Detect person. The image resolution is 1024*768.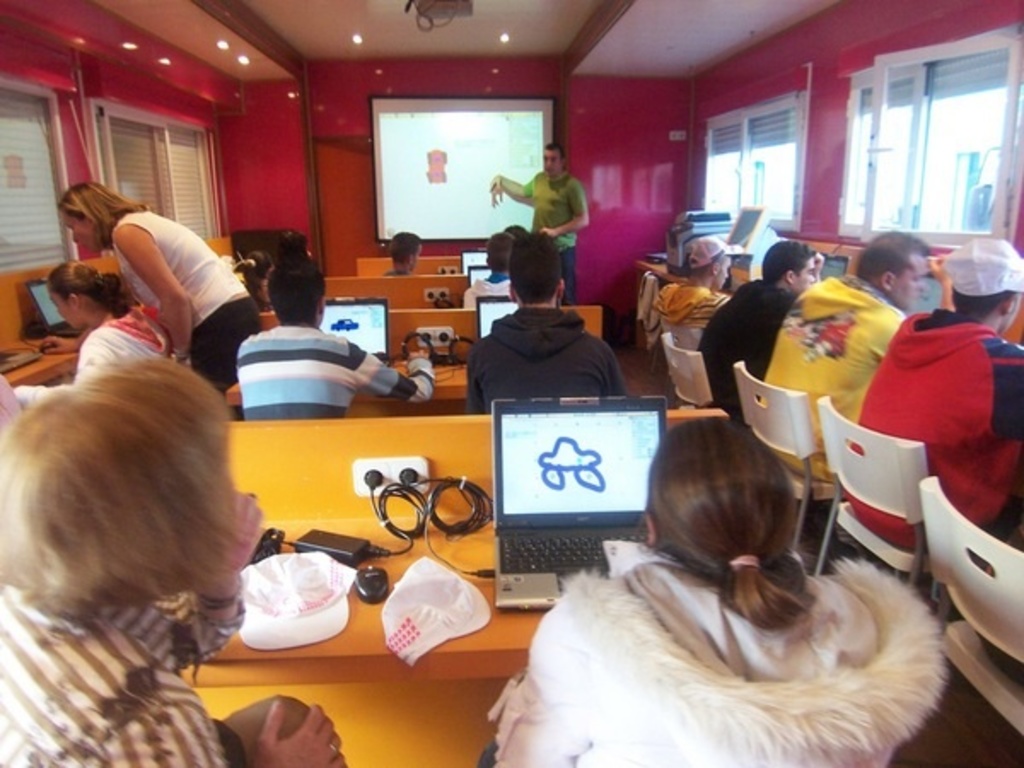
[x1=381, y1=229, x2=425, y2=278].
